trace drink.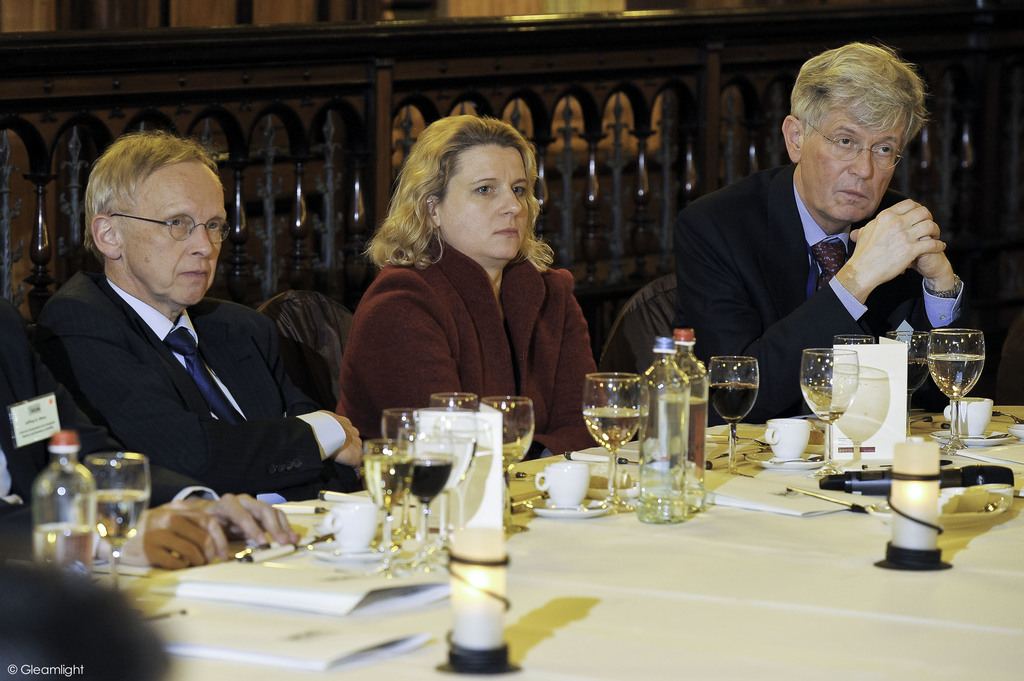
Traced to x1=32, y1=523, x2=95, y2=581.
